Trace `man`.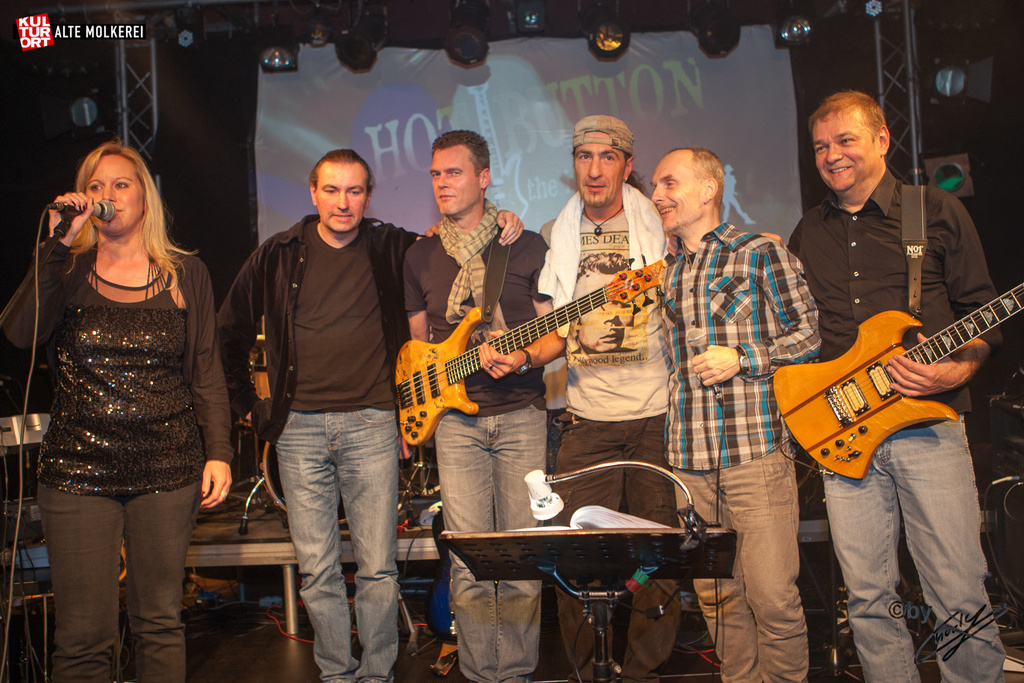
Traced to <box>413,114,790,682</box>.
